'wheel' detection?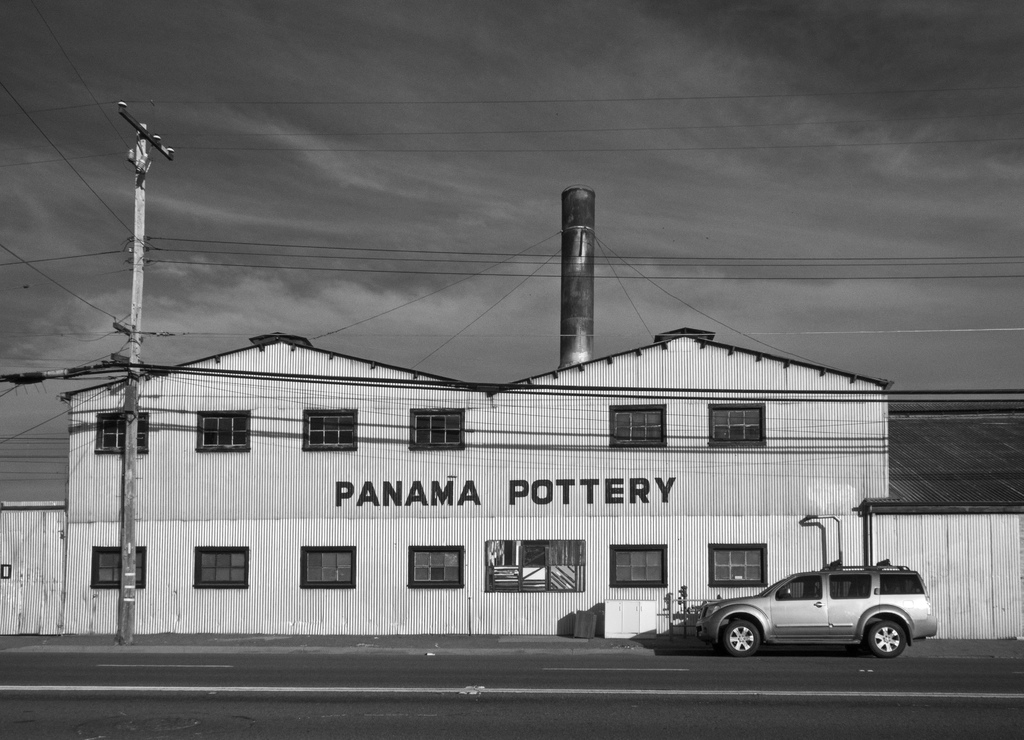
select_region(727, 623, 755, 654)
